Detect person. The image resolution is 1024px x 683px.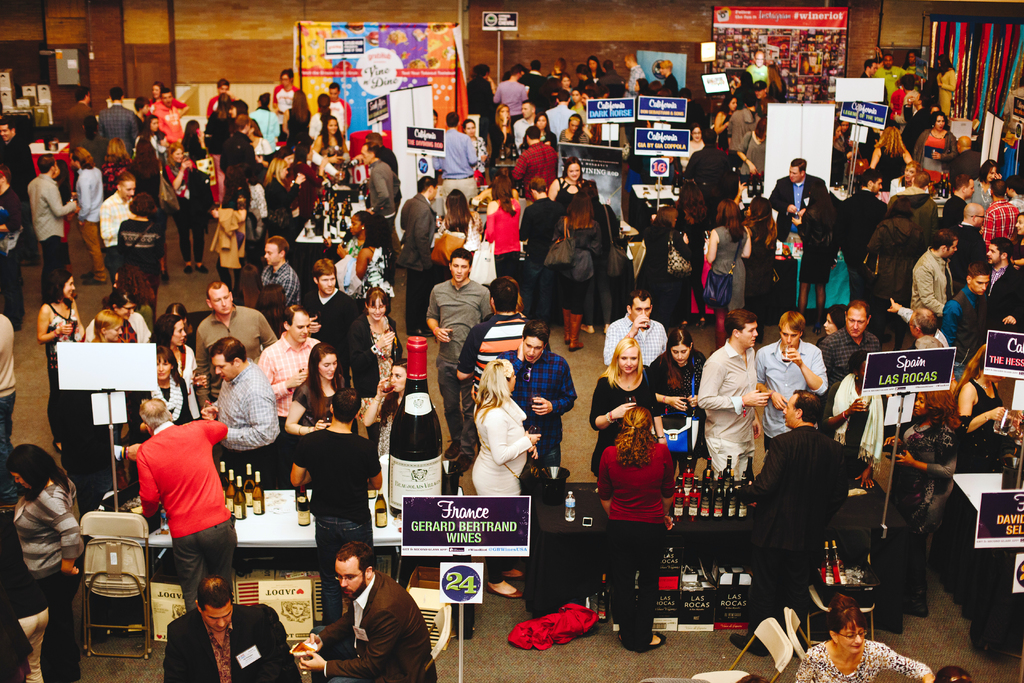
(x1=516, y1=175, x2=563, y2=274).
